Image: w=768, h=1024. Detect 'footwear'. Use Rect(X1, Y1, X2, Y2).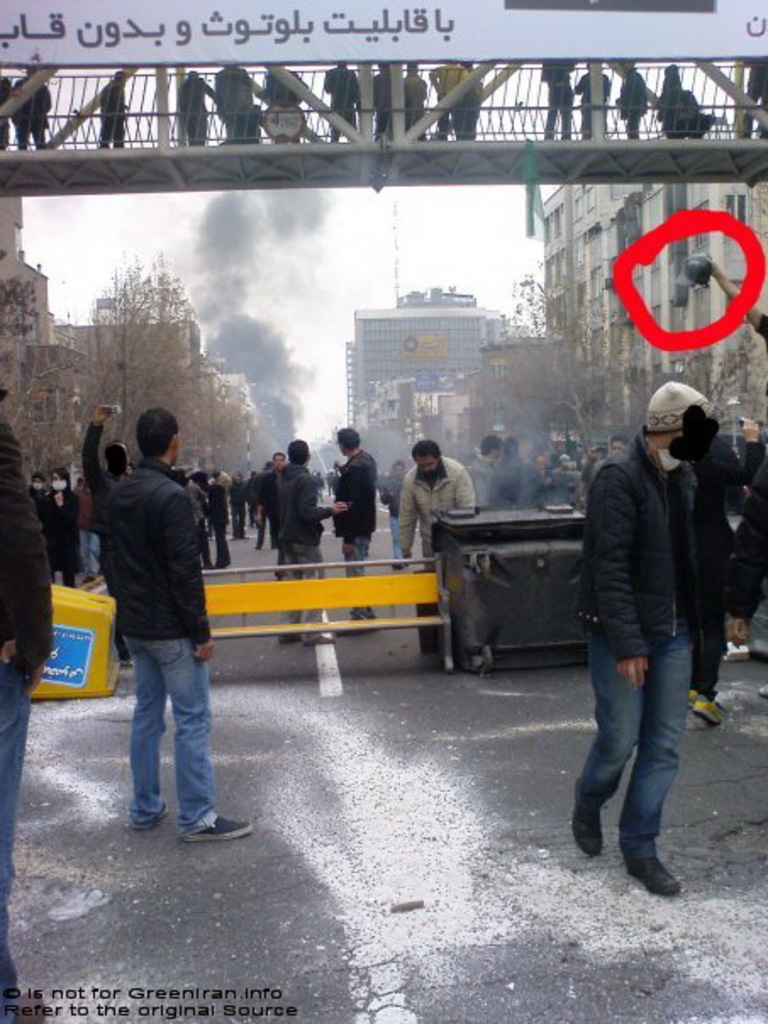
Rect(722, 619, 760, 651).
